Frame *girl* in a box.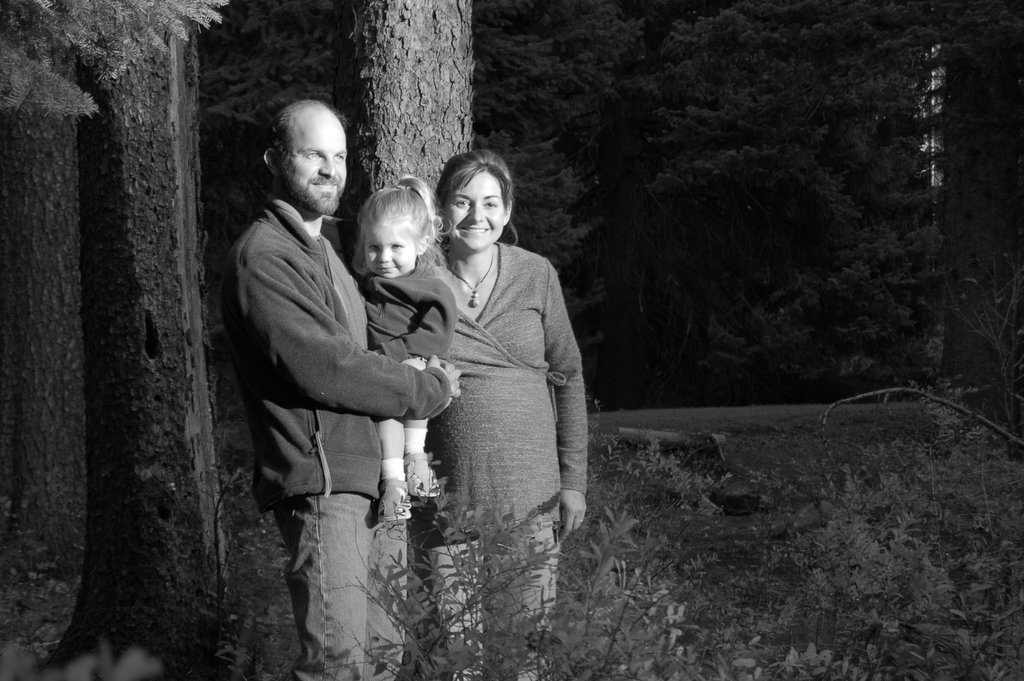
408:122:593:680.
